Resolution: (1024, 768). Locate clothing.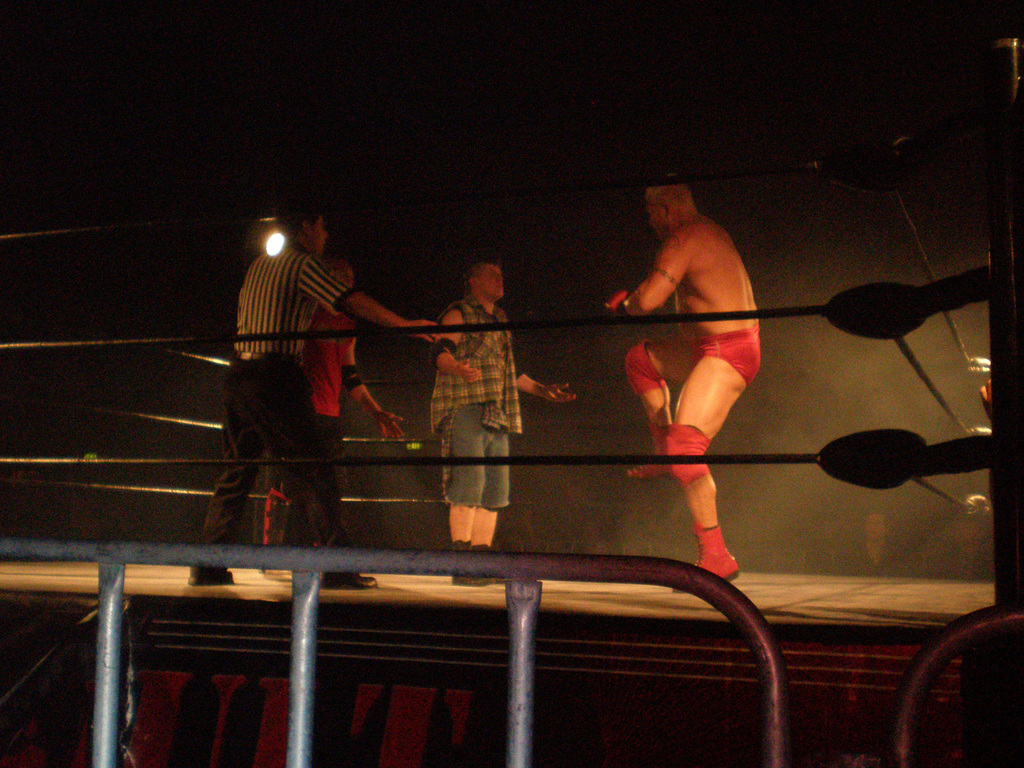
930,534,995,578.
